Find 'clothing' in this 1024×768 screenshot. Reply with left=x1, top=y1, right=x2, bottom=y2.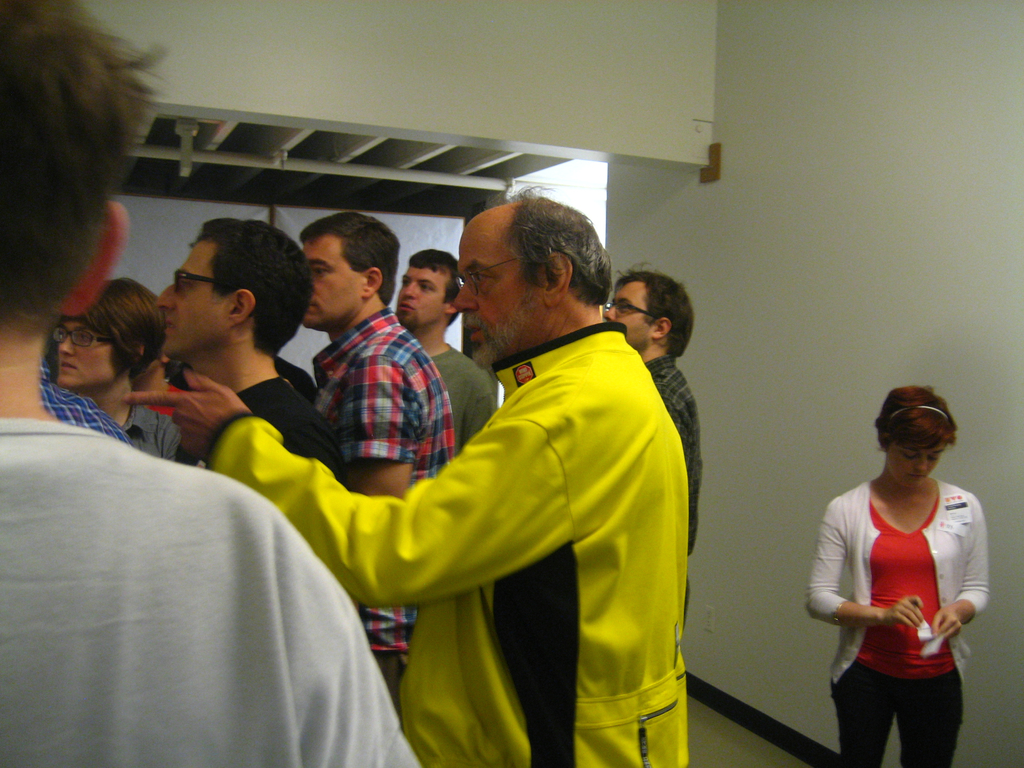
left=168, top=376, right=340, bottom=478.
